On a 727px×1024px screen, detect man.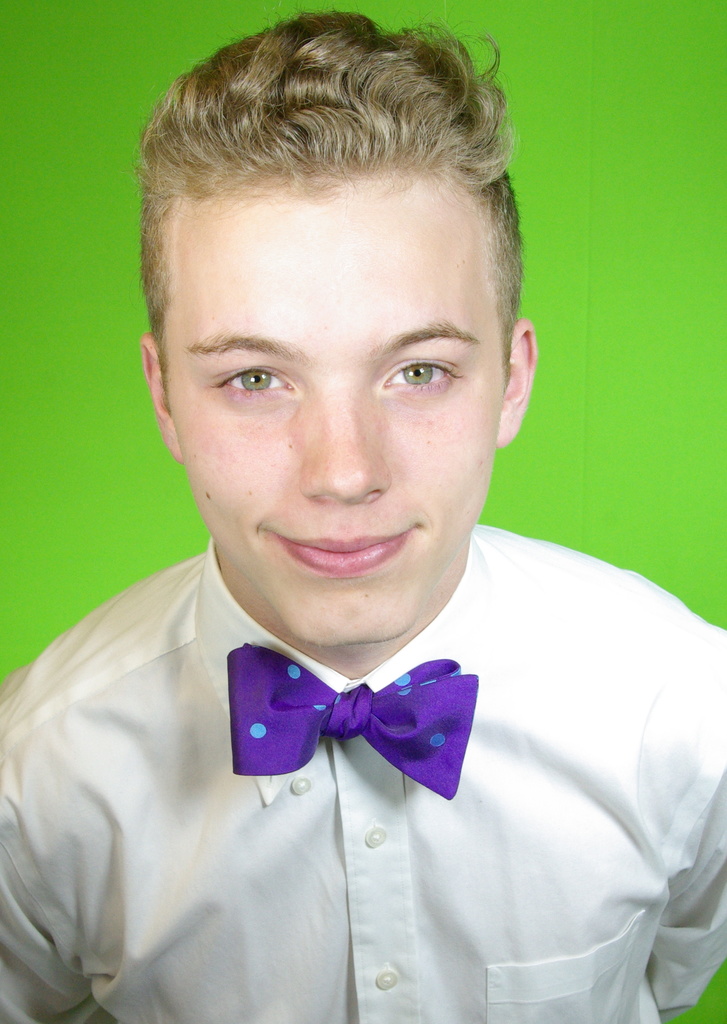
22:0:712:1019.
